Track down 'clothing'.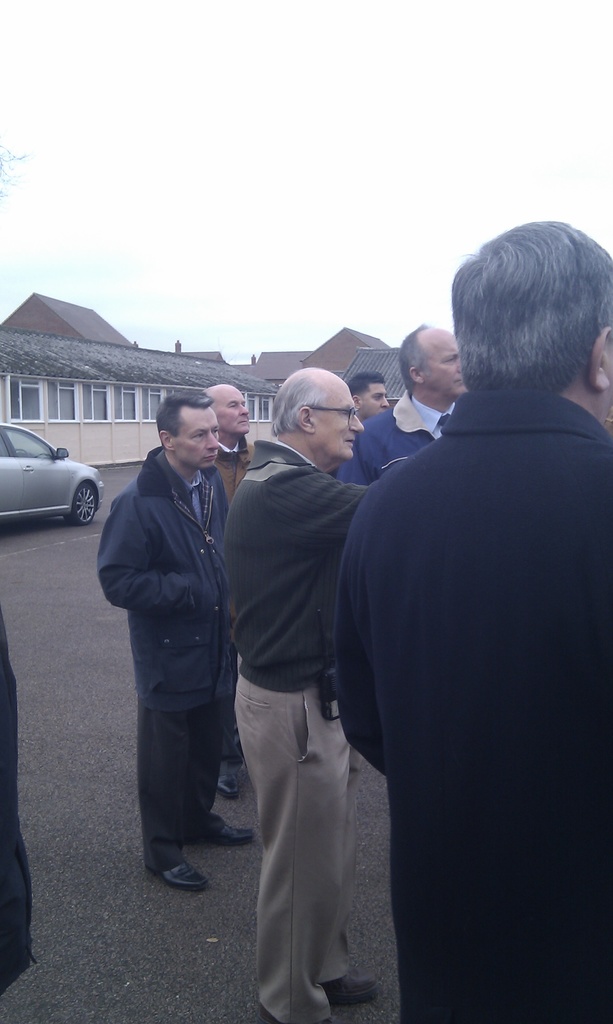
Tracked to BBox(330, 394, 456, 483).
